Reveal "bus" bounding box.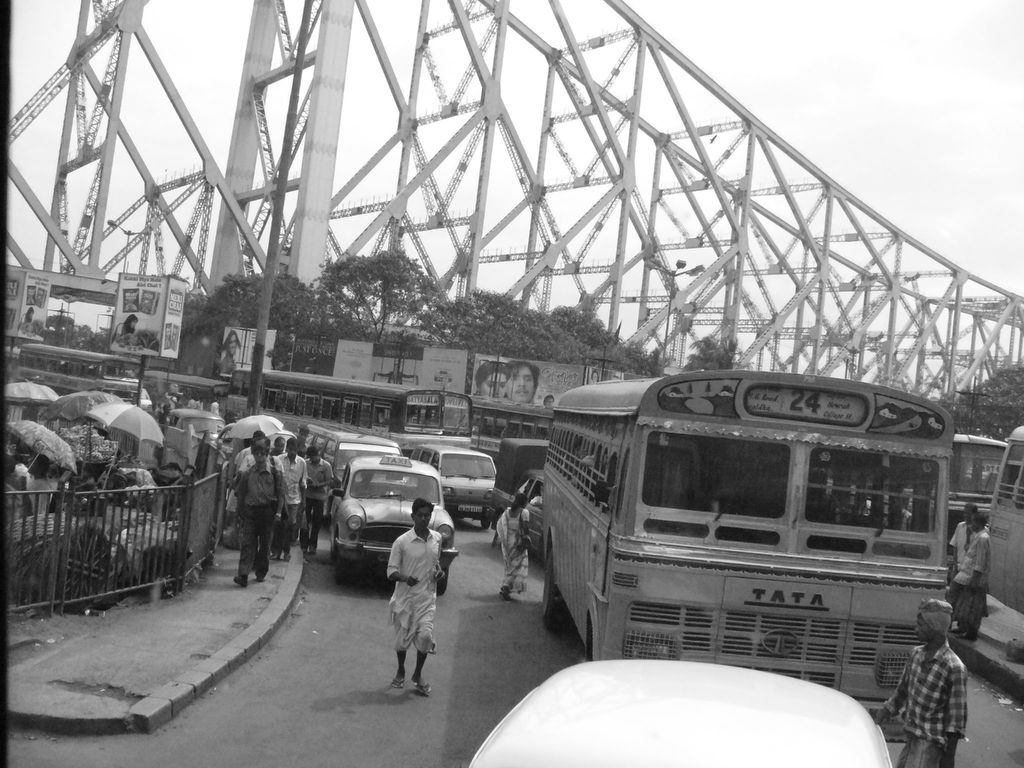
Revealed: l=538, t=369, r=953, b=742.
